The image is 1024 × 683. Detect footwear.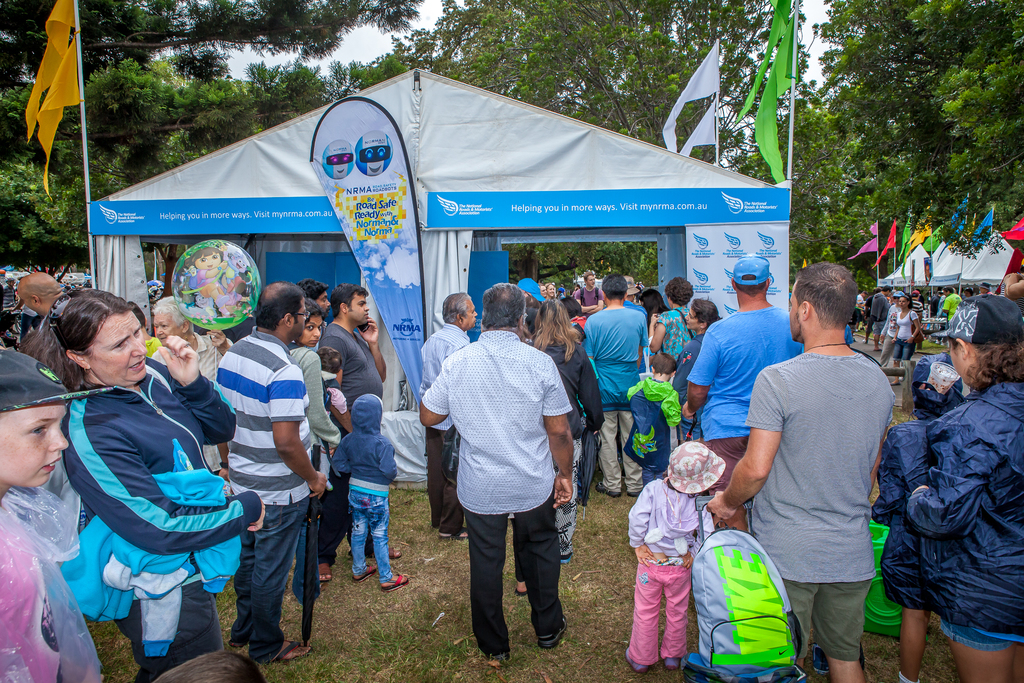
Detection: (378, 571, 411, 595).
